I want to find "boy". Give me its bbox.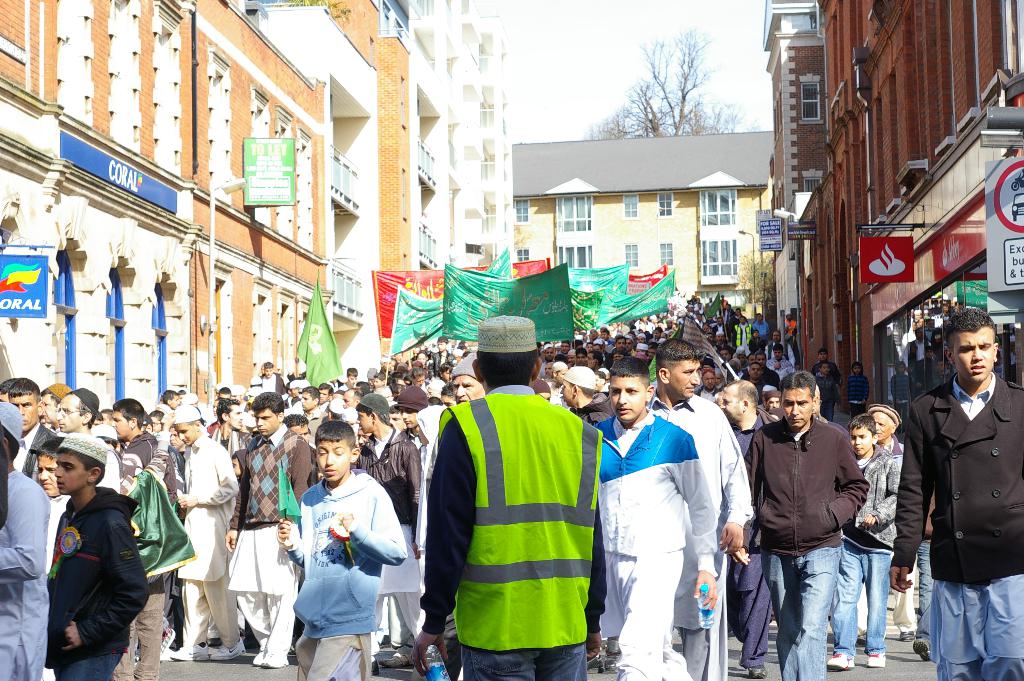
rect(839, 422, 908, 658).
